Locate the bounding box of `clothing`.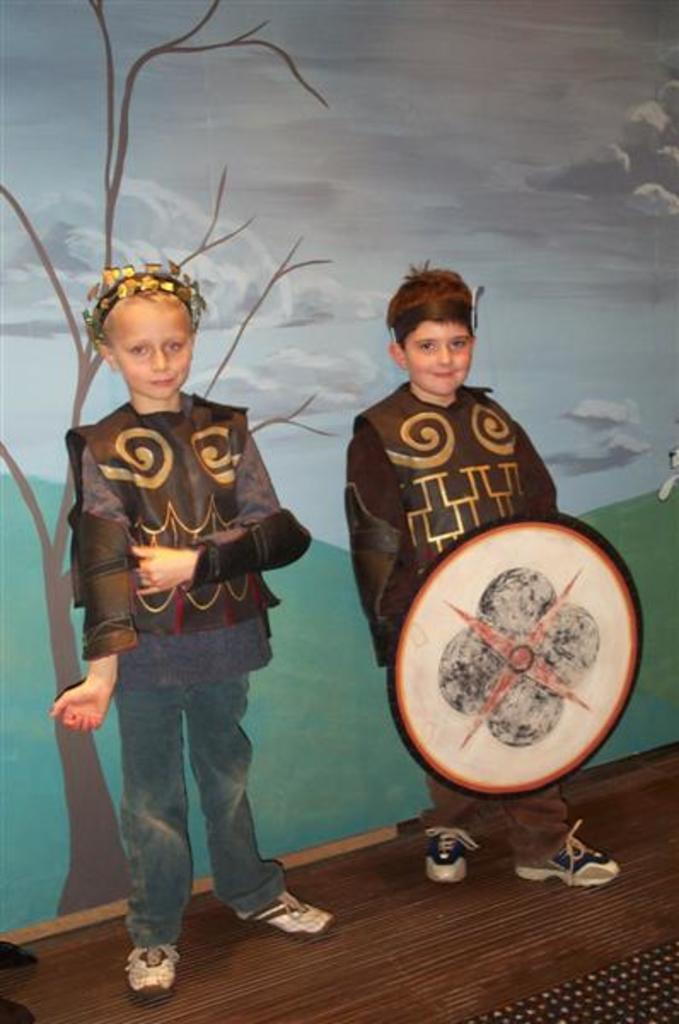
Bounding box: 55:305:300:932.
